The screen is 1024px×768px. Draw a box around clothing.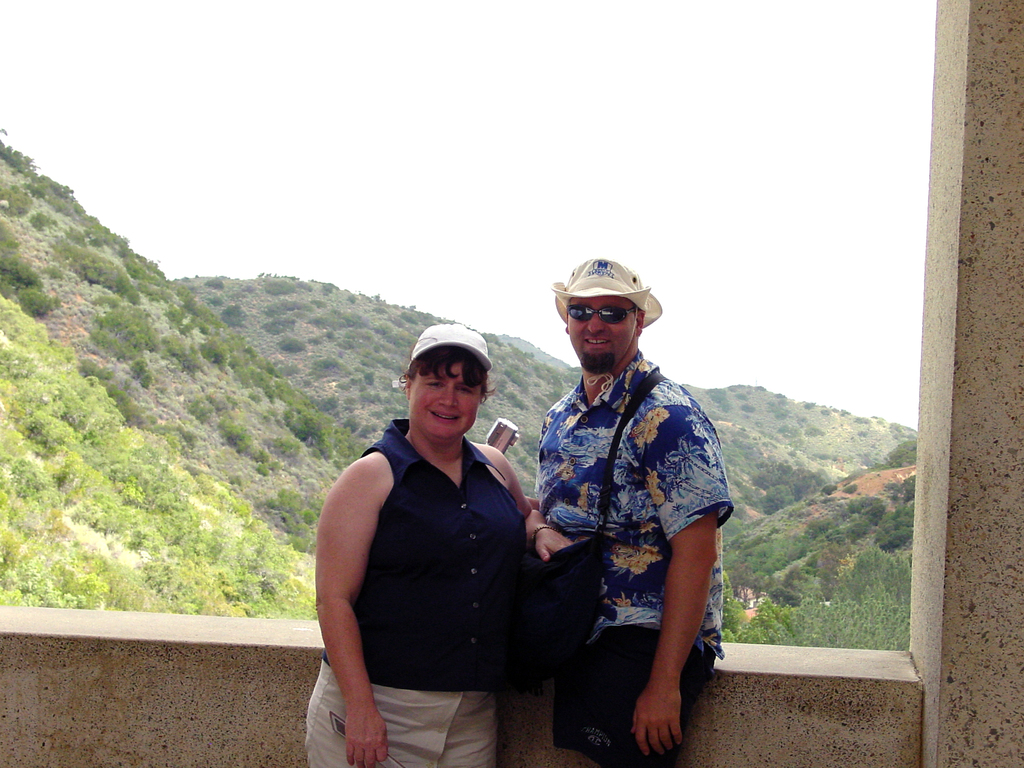
box=[523, 303, 717, 731].
